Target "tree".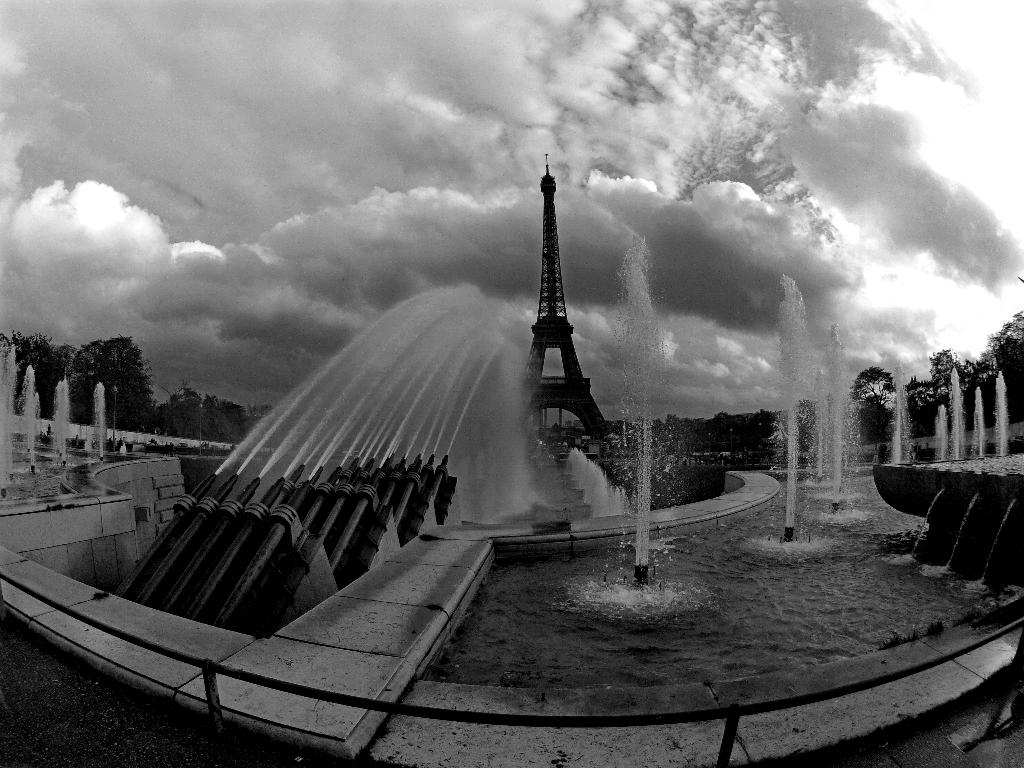
Target region: {"left": 36, "top": 314, "right": 167, "bottom": 444}.
